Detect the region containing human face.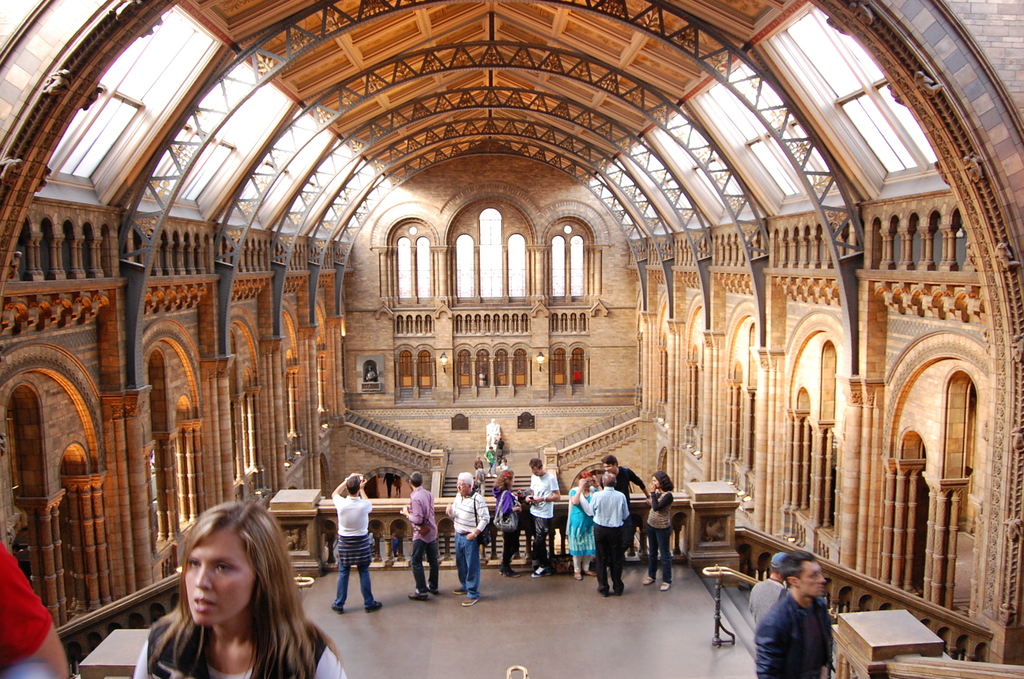
left=605, top=466, right=615, bottom=472.
